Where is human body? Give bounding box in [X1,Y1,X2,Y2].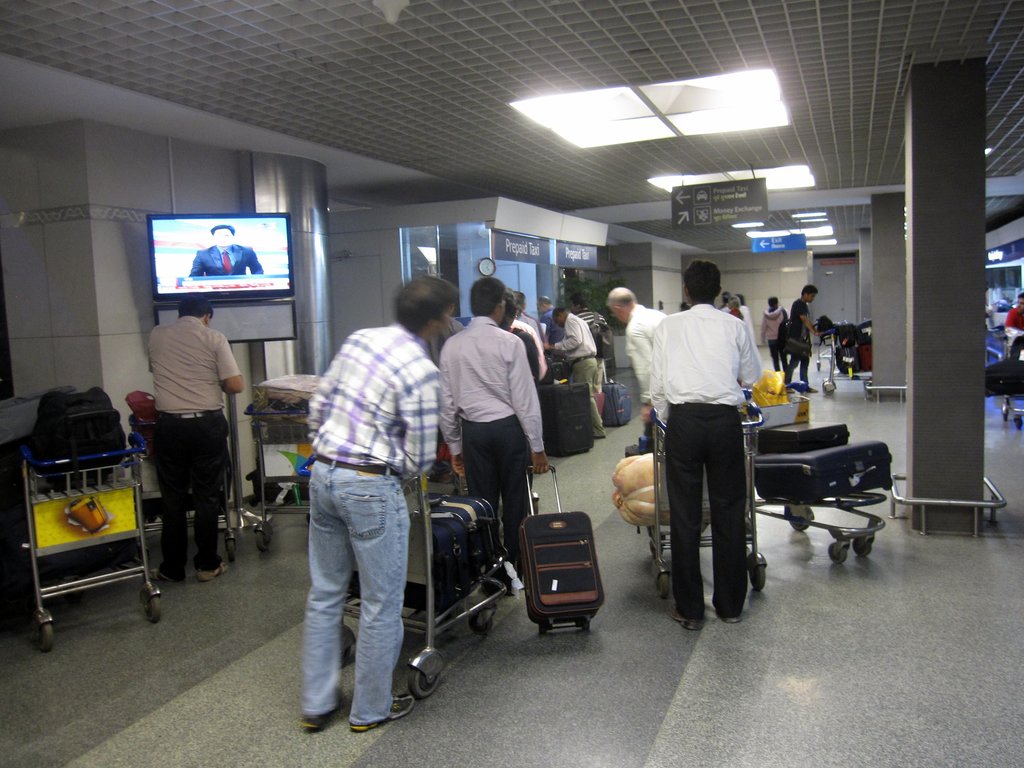
[437,270,540,585].
